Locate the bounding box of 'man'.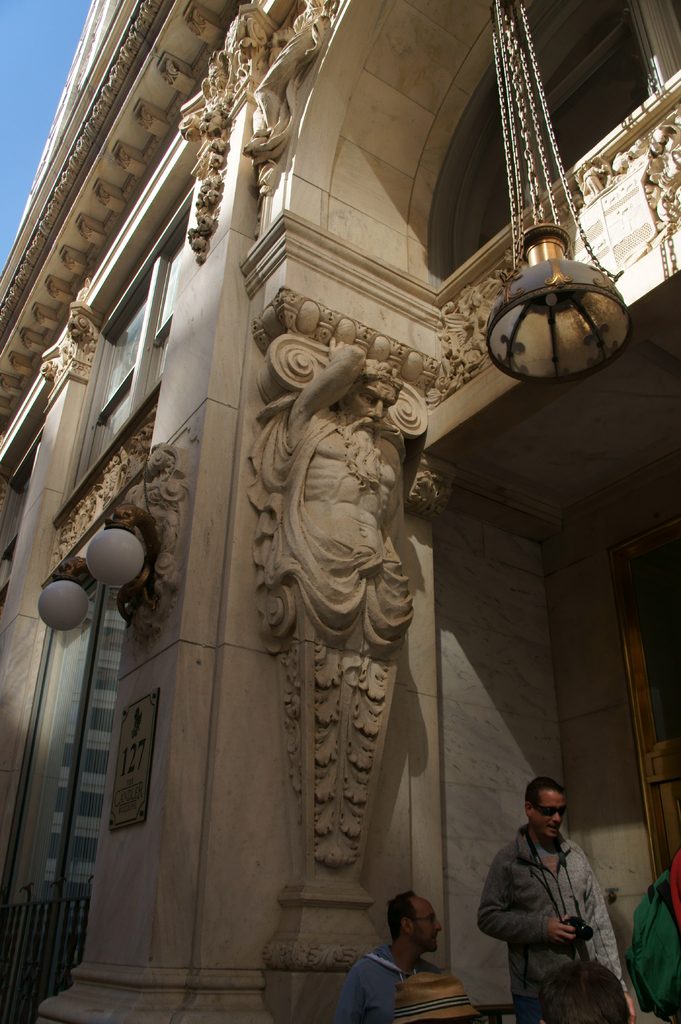
Bounding box: 540/956/631/1023.
